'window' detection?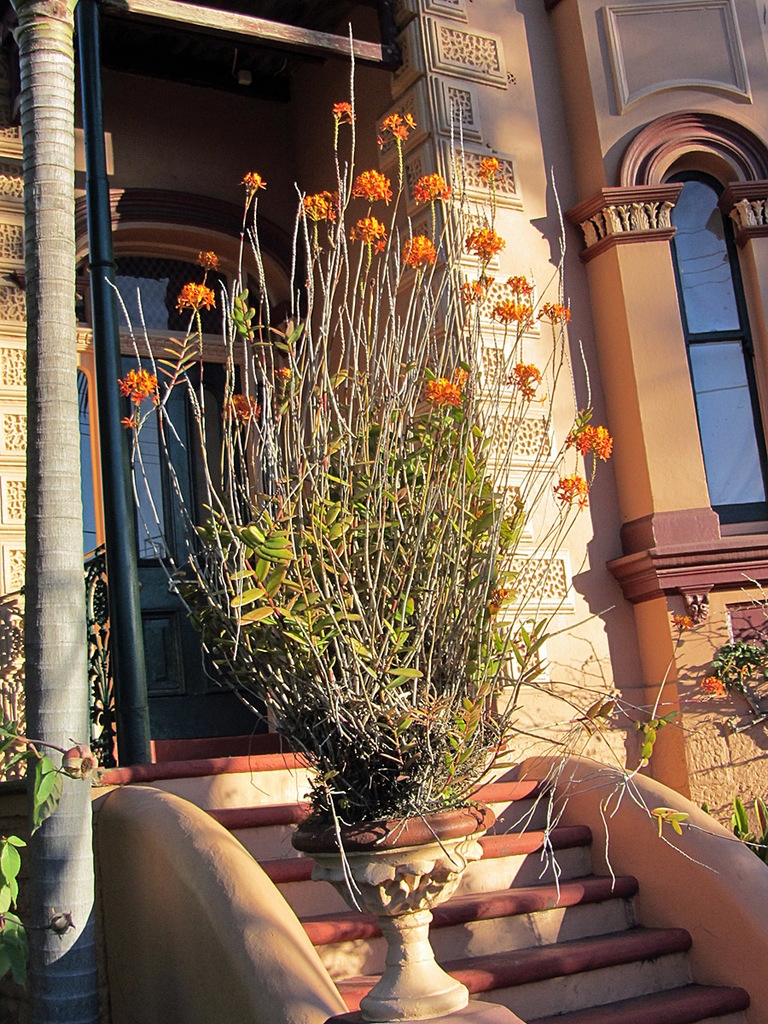
crop(663, 163, 767, 530)
